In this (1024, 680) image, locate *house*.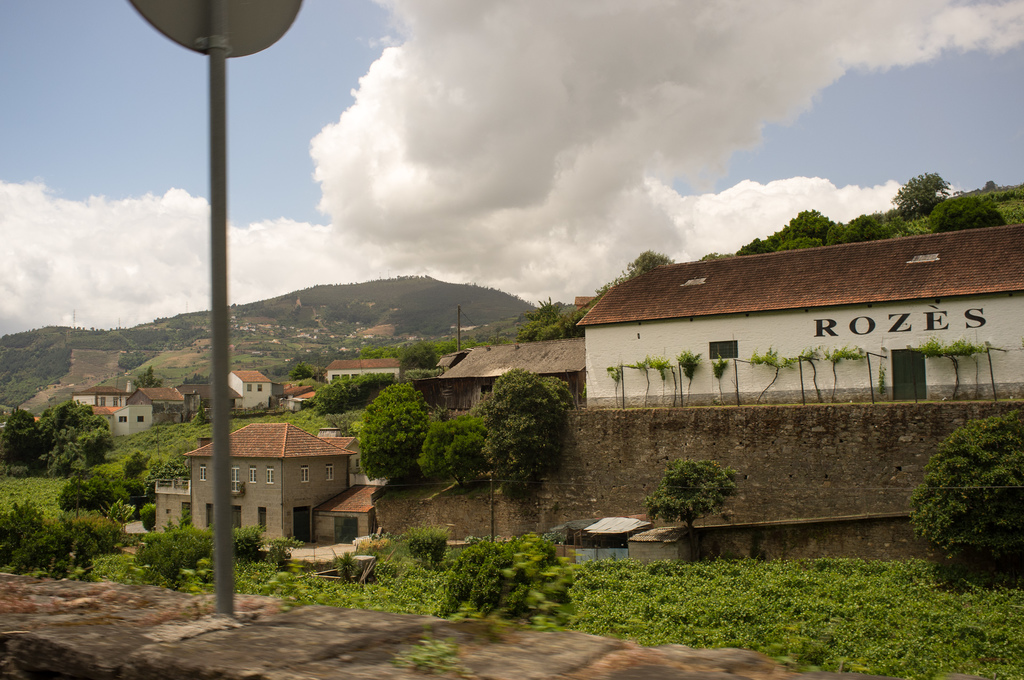
Bounding box: (287,388,325,413).
